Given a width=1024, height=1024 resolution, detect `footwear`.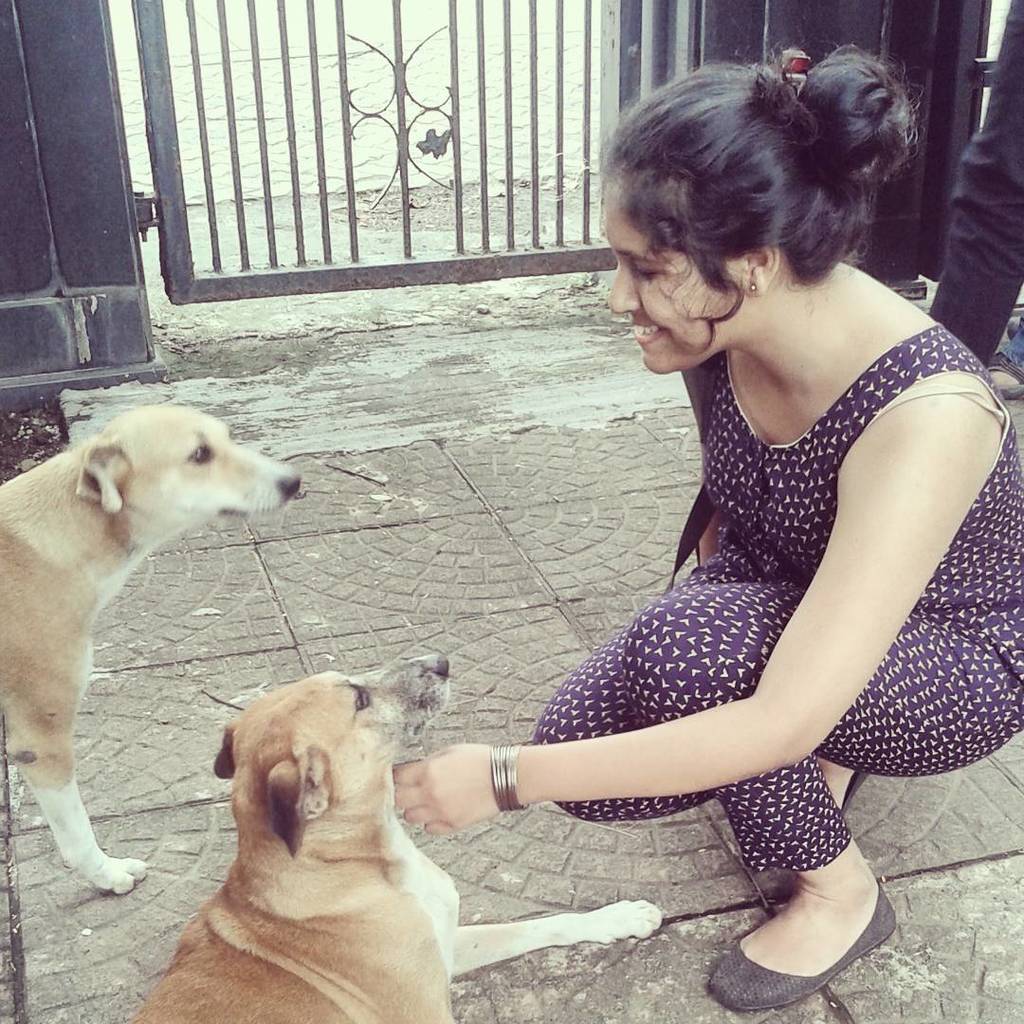
crop(779, 877, 907, 994).
